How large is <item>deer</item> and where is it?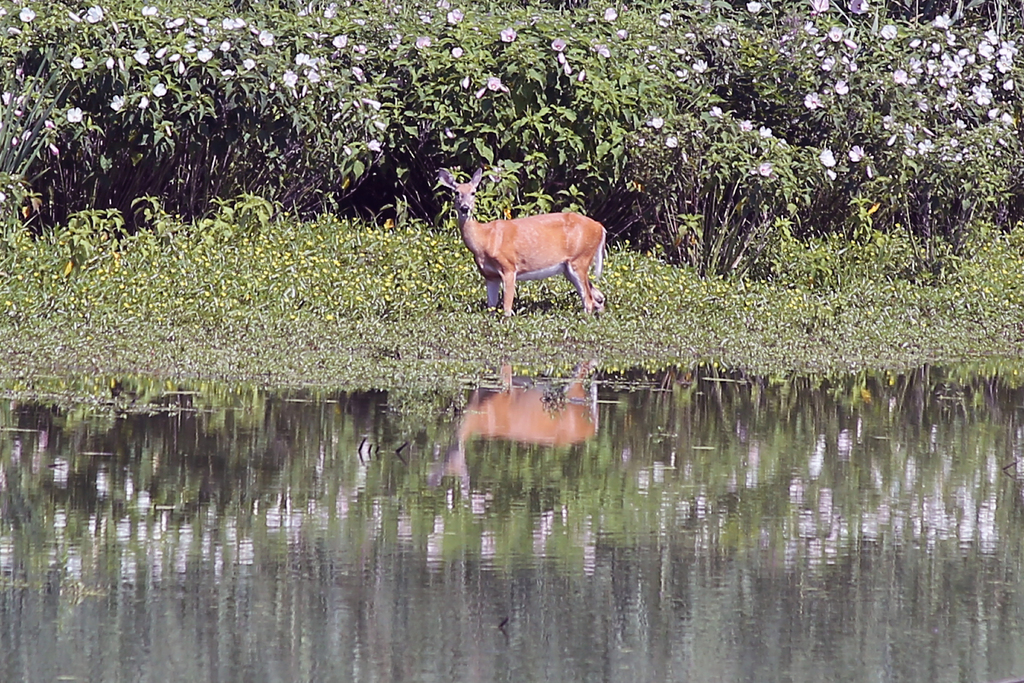
Bounding box: bbox(442, 170, 609, 319).
